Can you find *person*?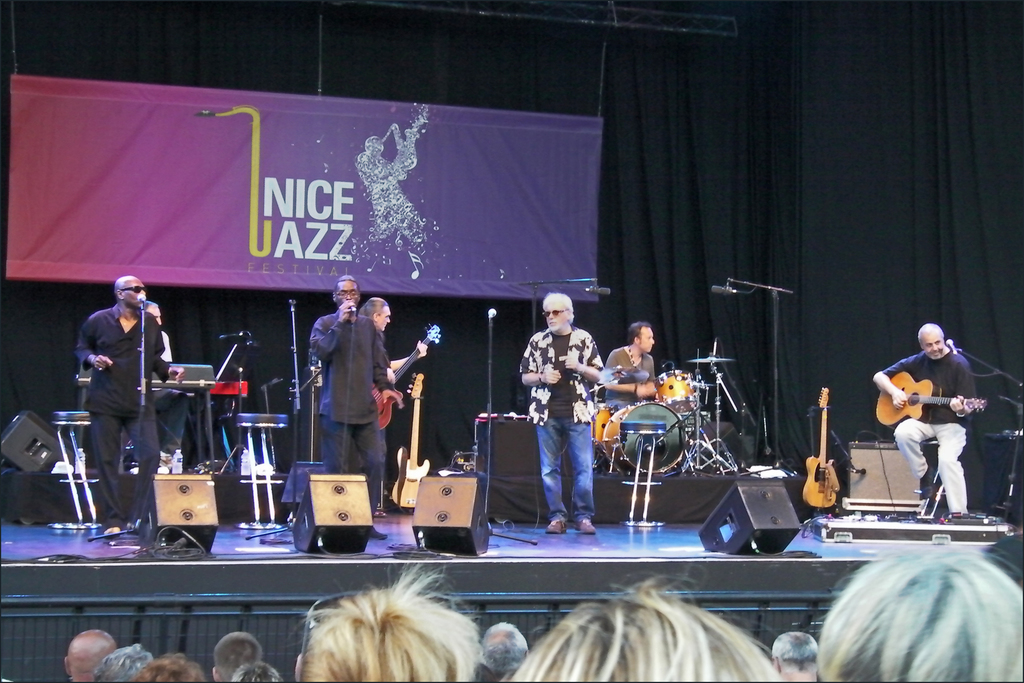
Yes, bounding box: x1=314, y1=280, x2=392, y2=511.
